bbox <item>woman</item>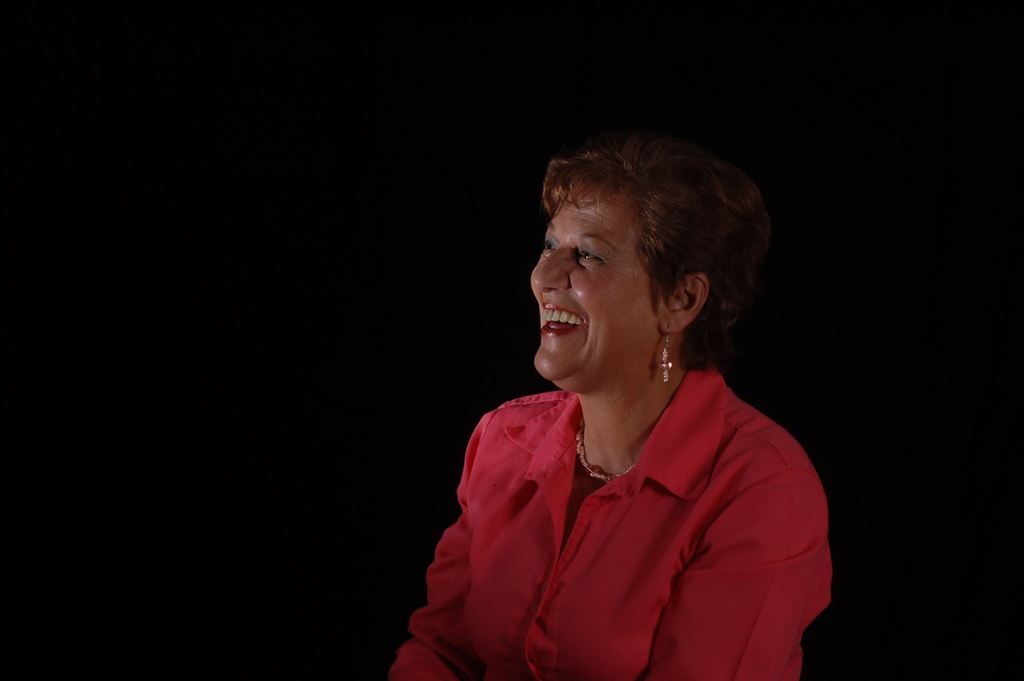
crop(420, 123, 835, 675)
